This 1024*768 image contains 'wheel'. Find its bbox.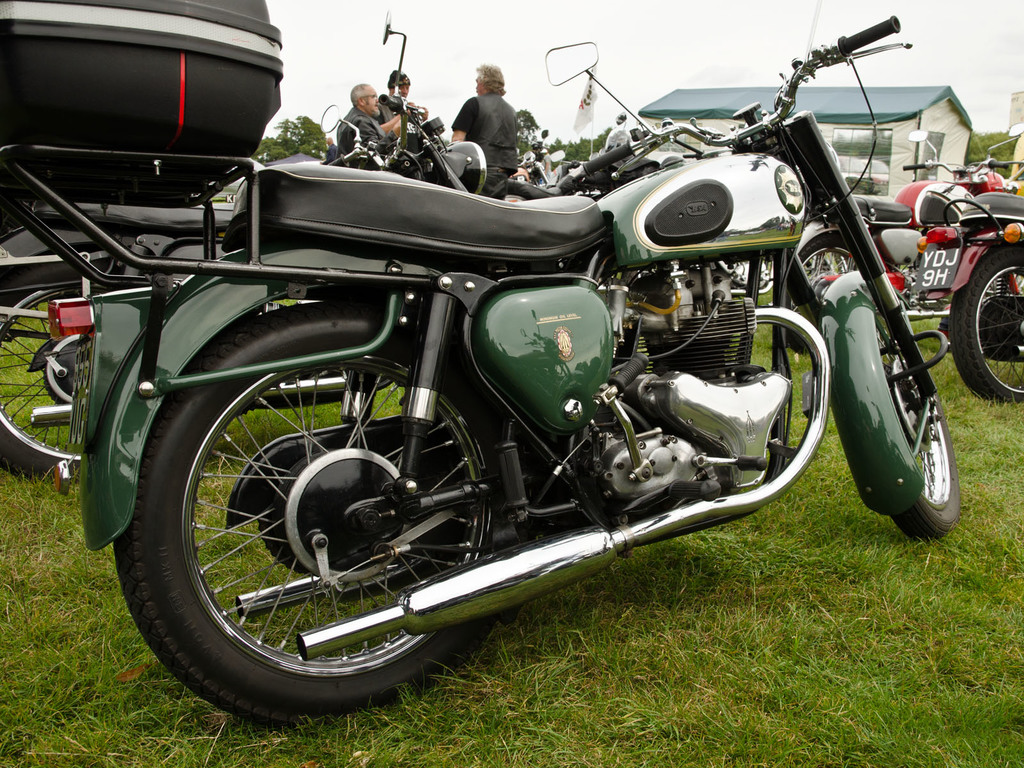
BBox(951, 243, 1023, 403).
